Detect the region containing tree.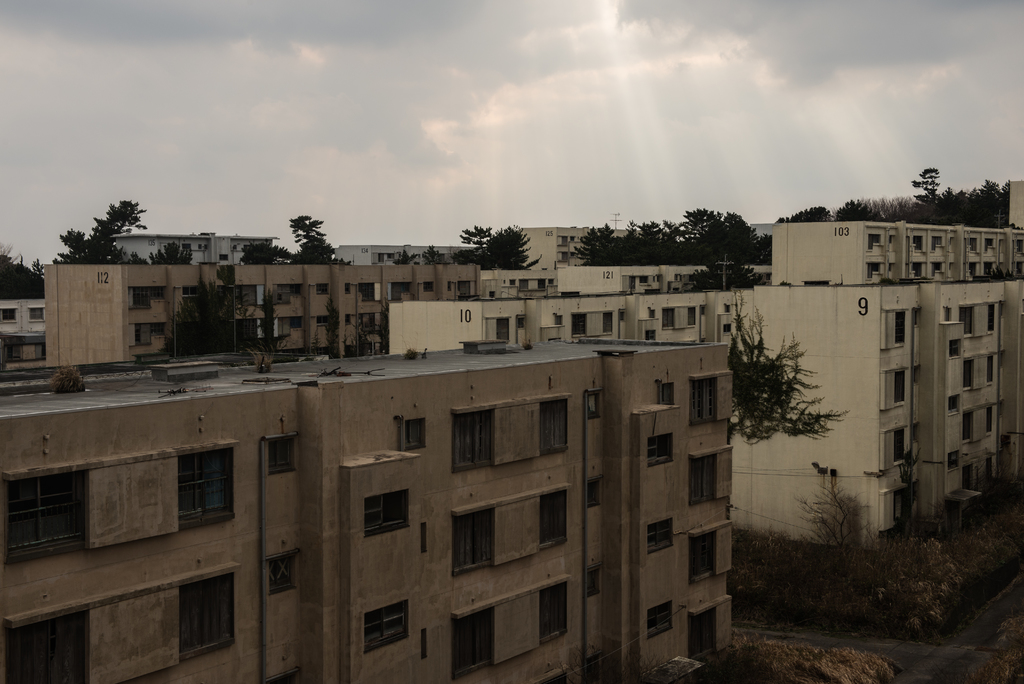
bbox(54, 197, 144, 261).
